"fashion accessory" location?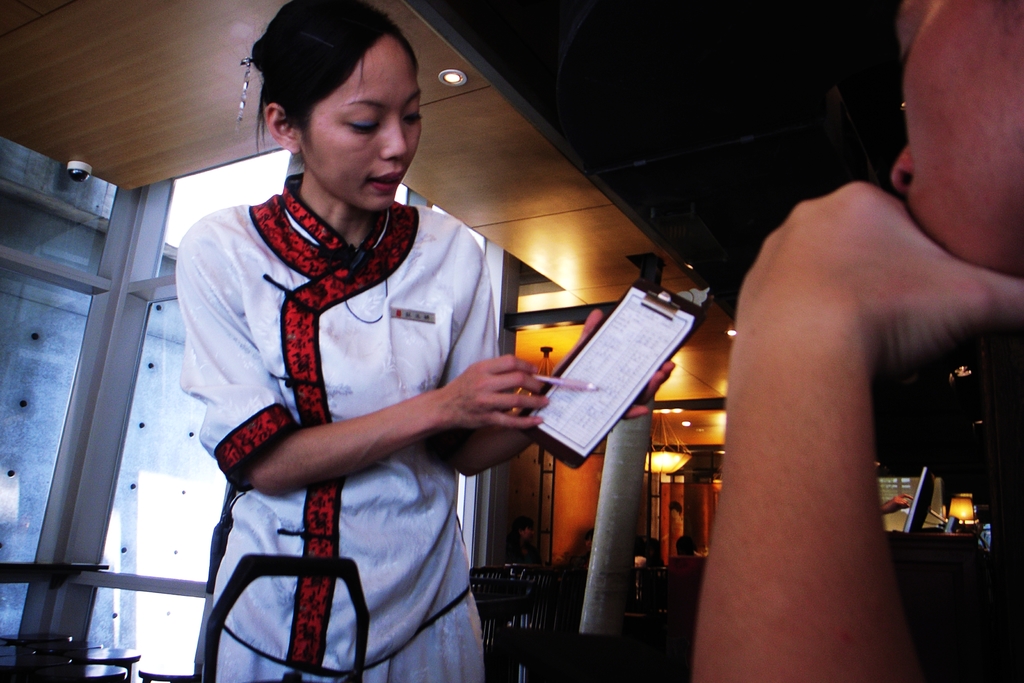
<box>234,54,252,122</box>
